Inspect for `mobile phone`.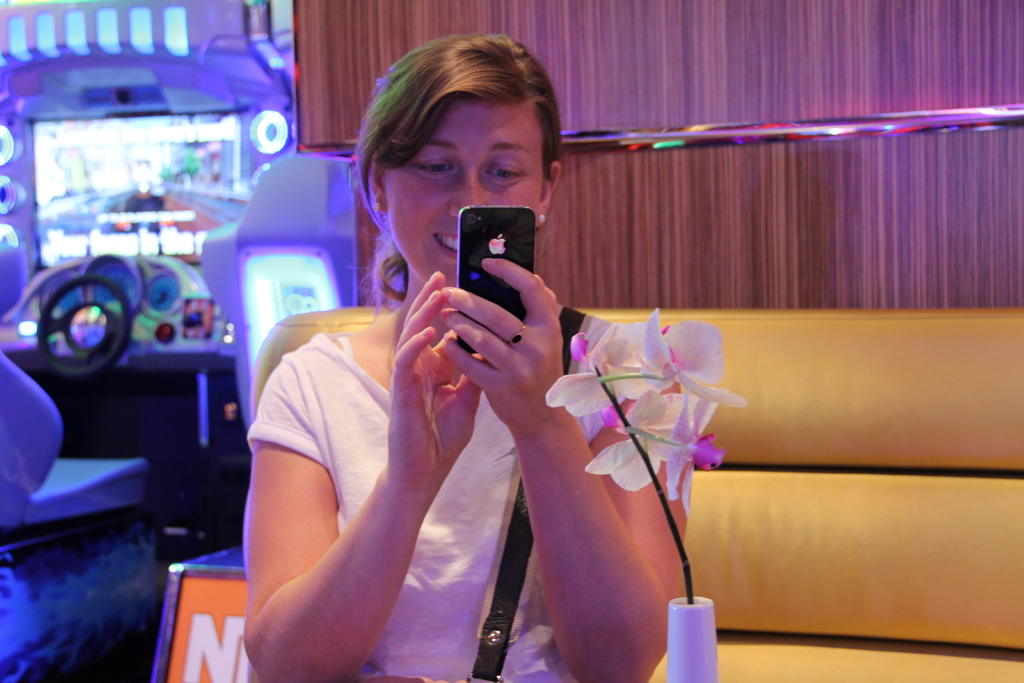
Inspection: x1=461 y1=209 x2=538 y2=354.
